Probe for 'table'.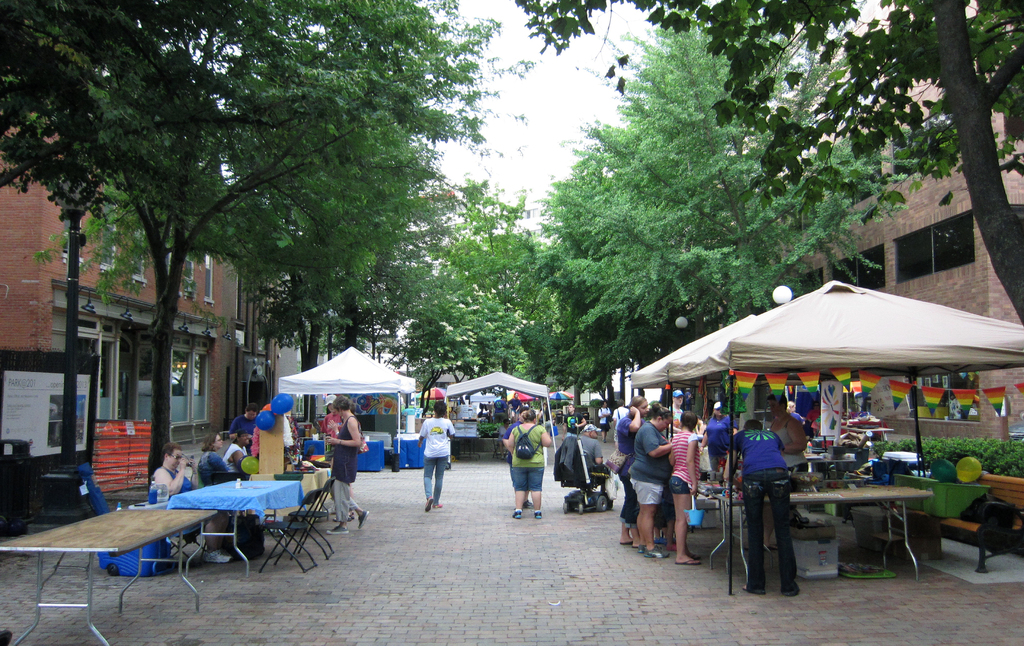
Probe result: bbox=(0, 497, 223, 645).
